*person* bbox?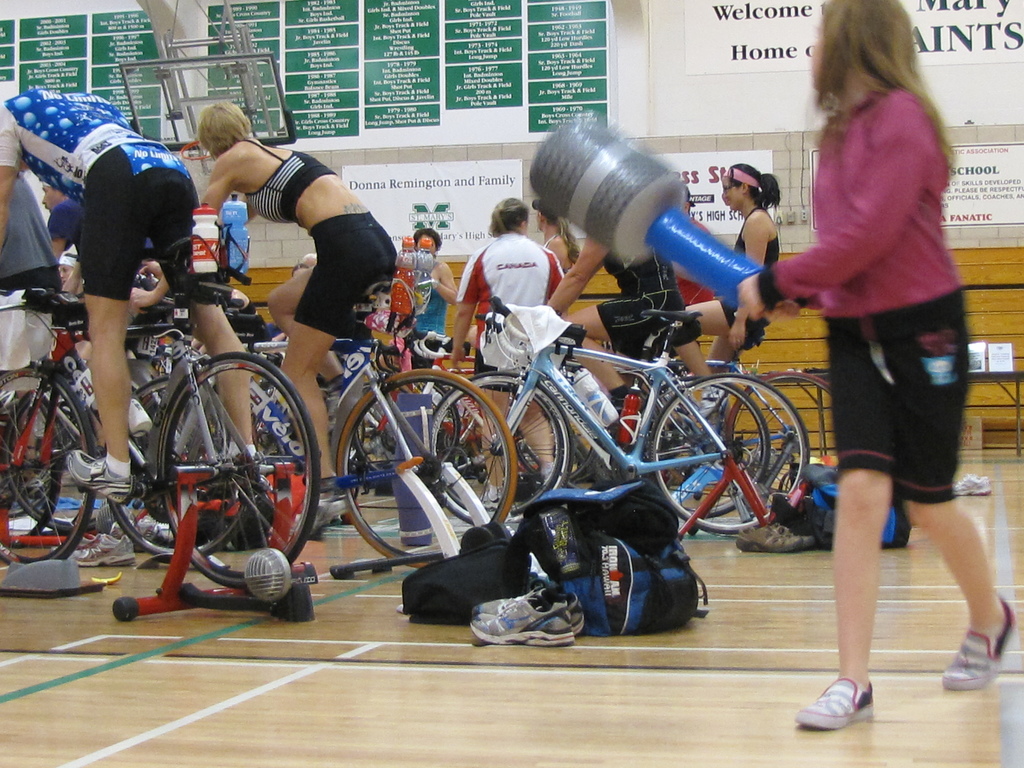
<region>0, 84, 276, 505</region>
